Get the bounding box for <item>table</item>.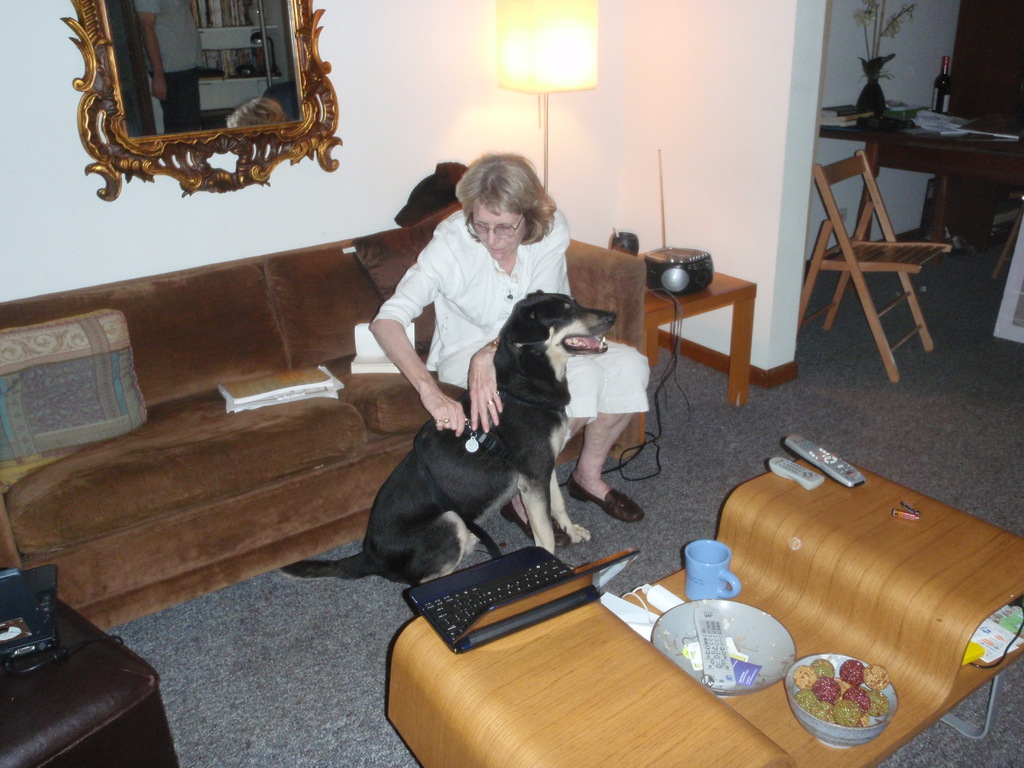
Rect(387, 452, 1023, 767).
